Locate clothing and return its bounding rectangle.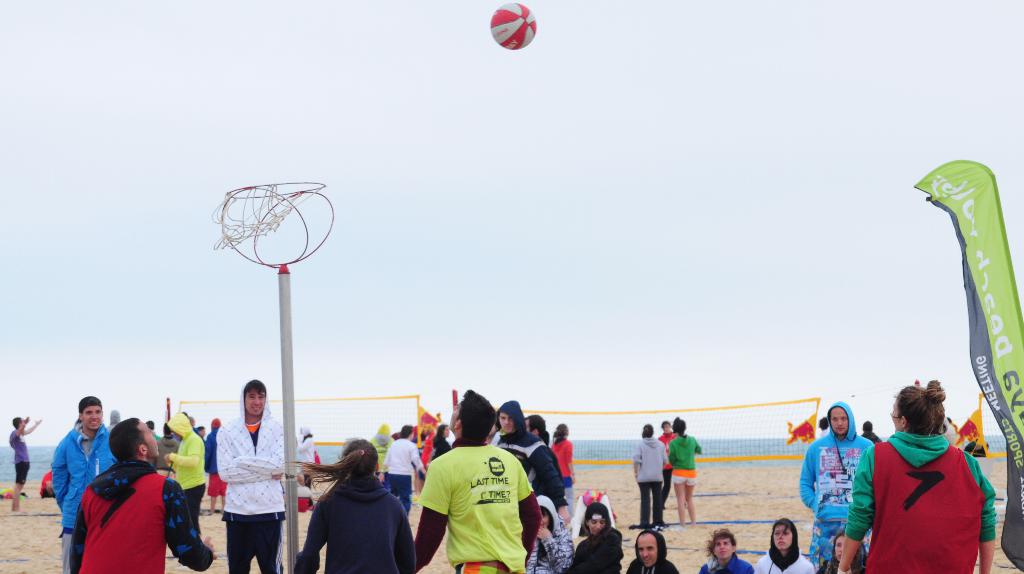
x1=168, y1=411, x2=203, y2=525.
